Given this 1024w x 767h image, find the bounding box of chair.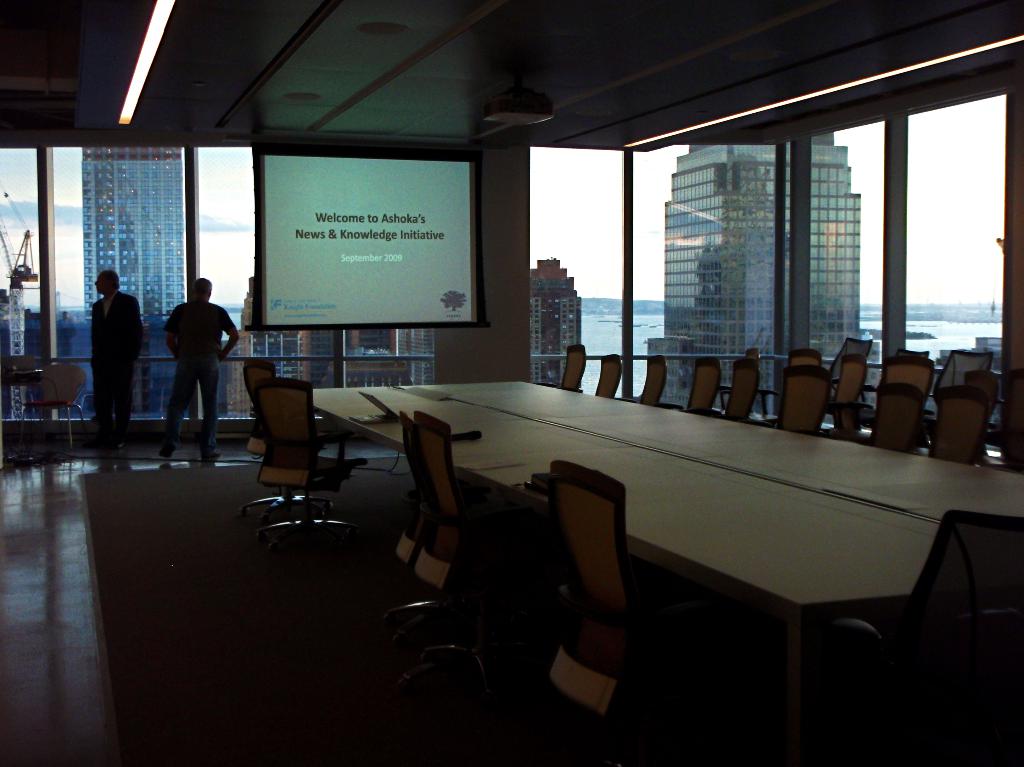
[left=938, top=356, right=994, bottom=393].
